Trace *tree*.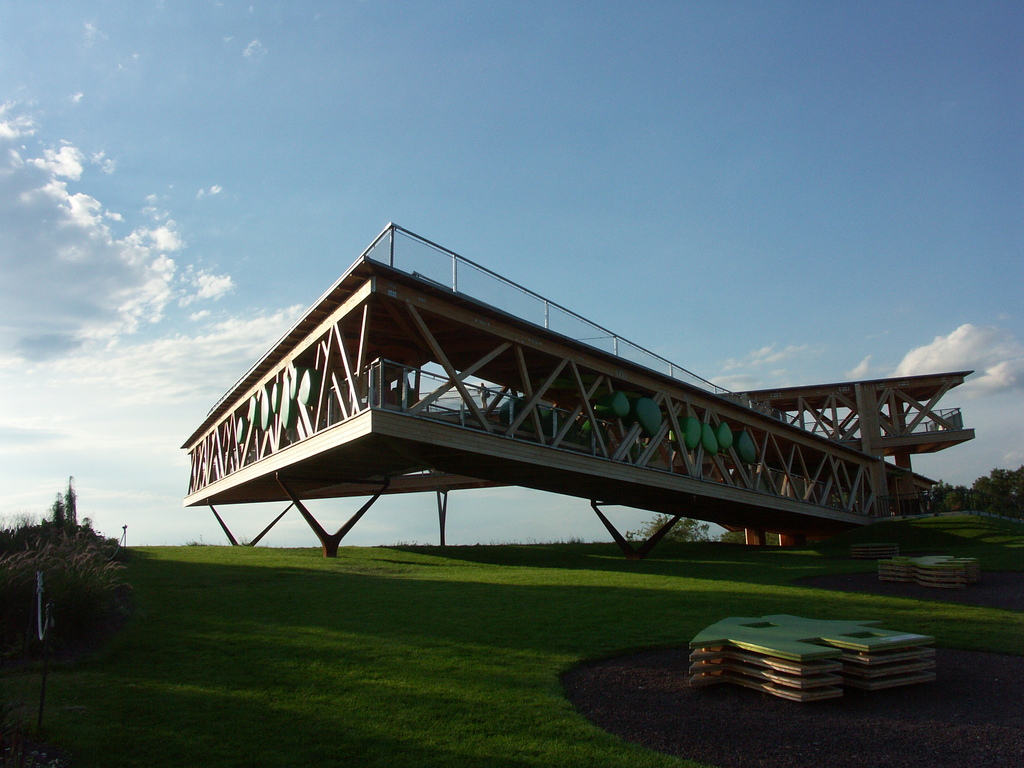
Traced to crop(631, 510, 741, 546).
